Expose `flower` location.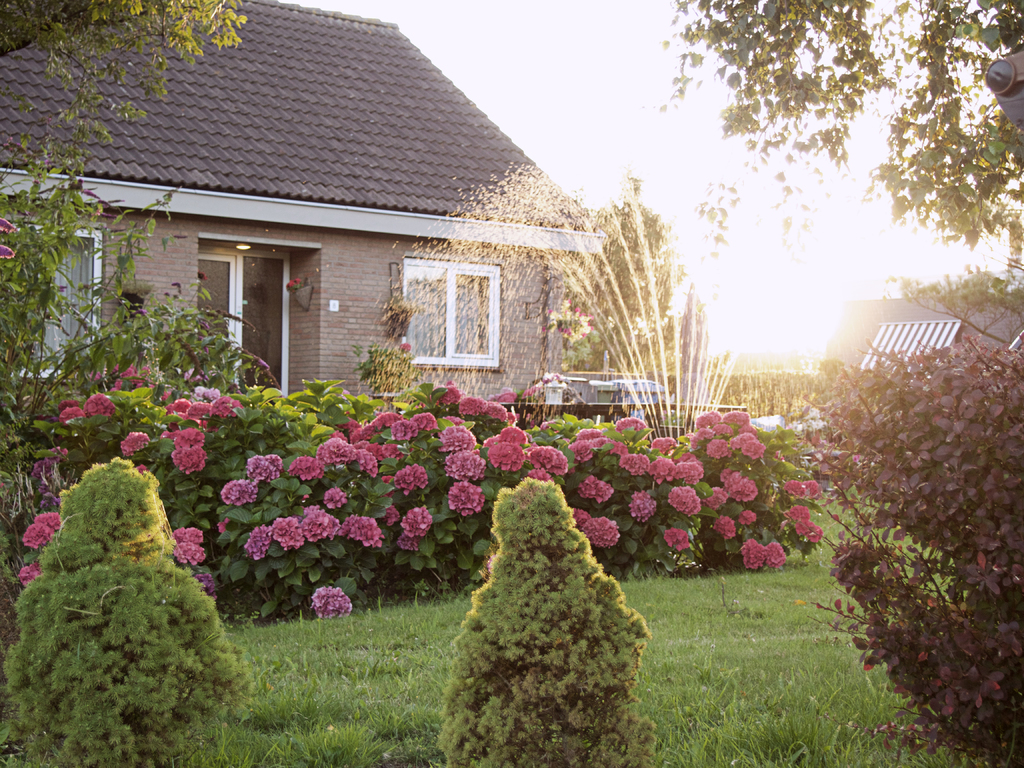
Exposed at bbox=[14, 558, 39, 591].
